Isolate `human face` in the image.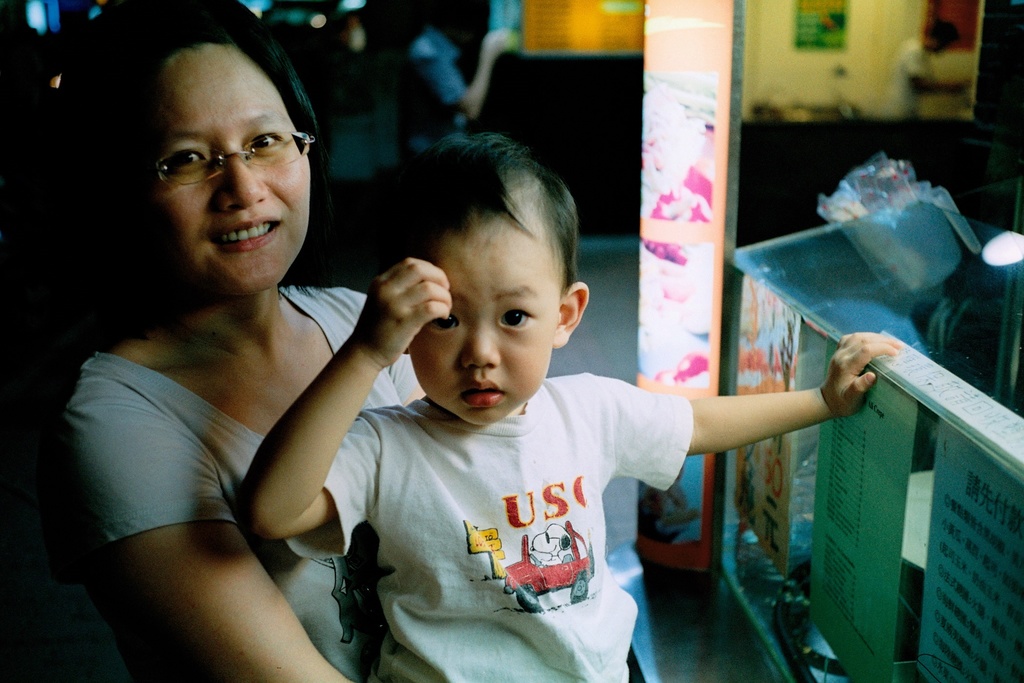
Isolated region: box(152, 47, 313, 290).
